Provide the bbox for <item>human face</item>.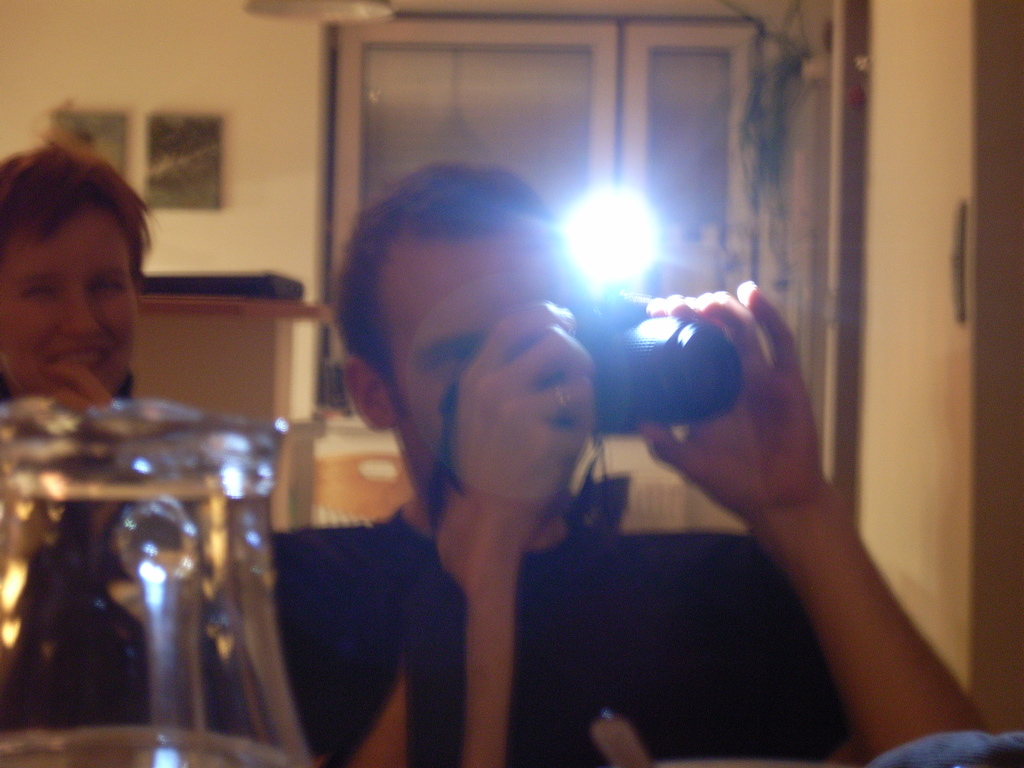
bbox(0, 209, 137, 397).
